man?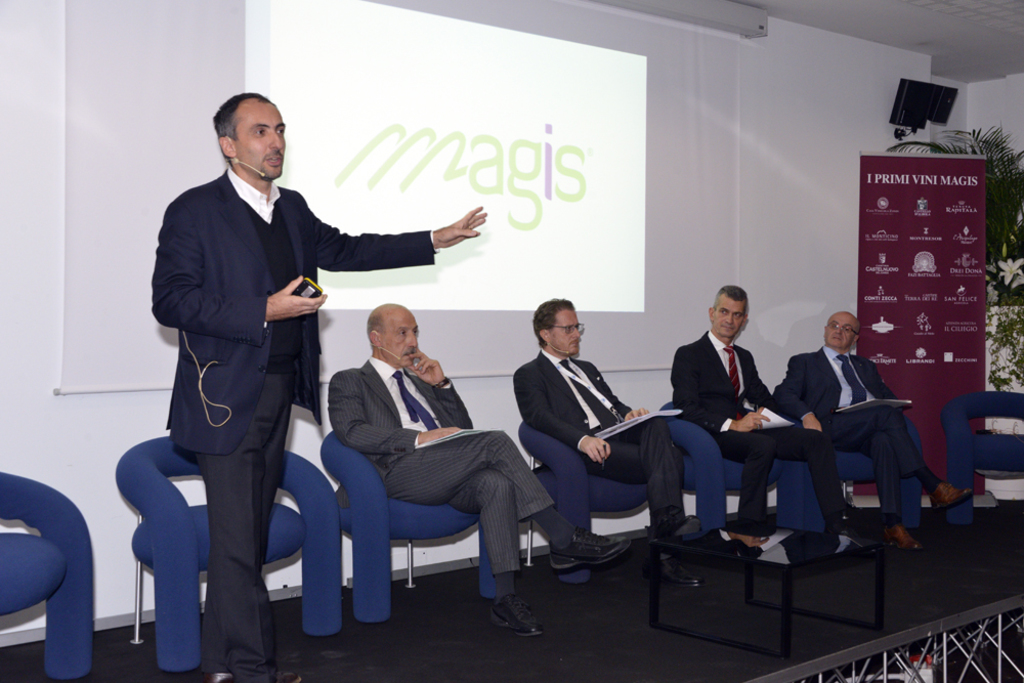
<box>148,89,486,682</box>
